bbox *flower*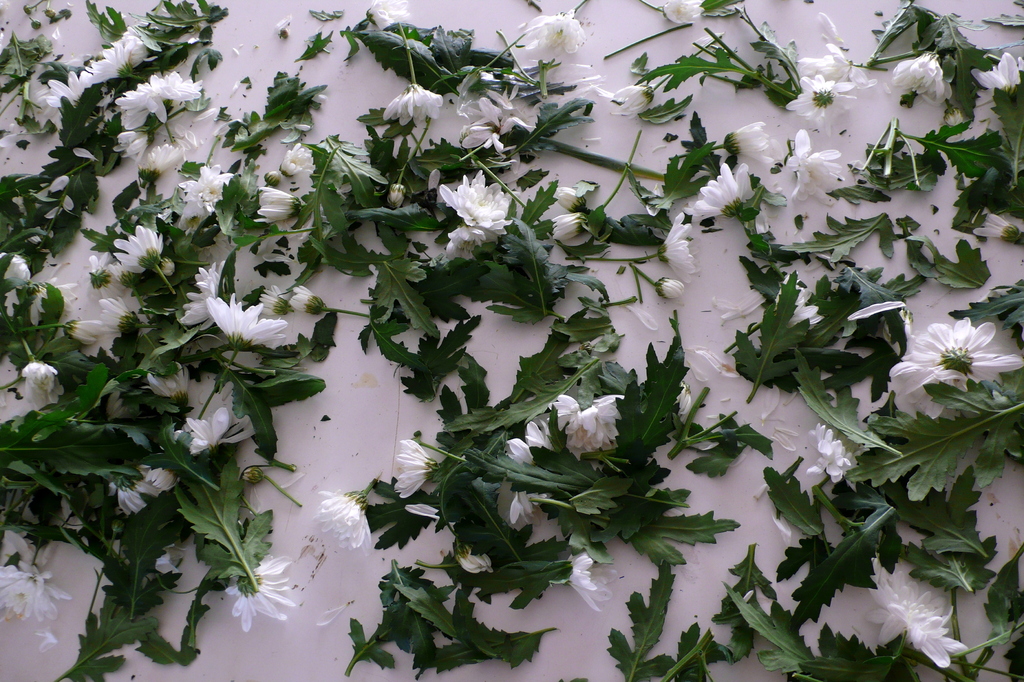
bbox(555, 184, 586, 212)
